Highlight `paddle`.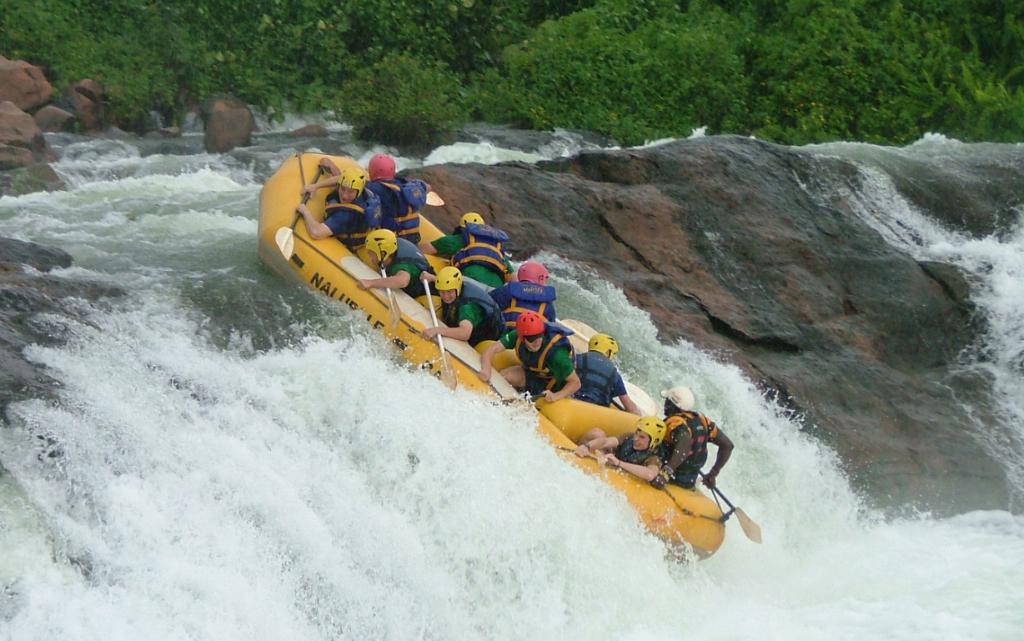
Highlighted region: x1=274 y1=164 x2=326 y2=260.
